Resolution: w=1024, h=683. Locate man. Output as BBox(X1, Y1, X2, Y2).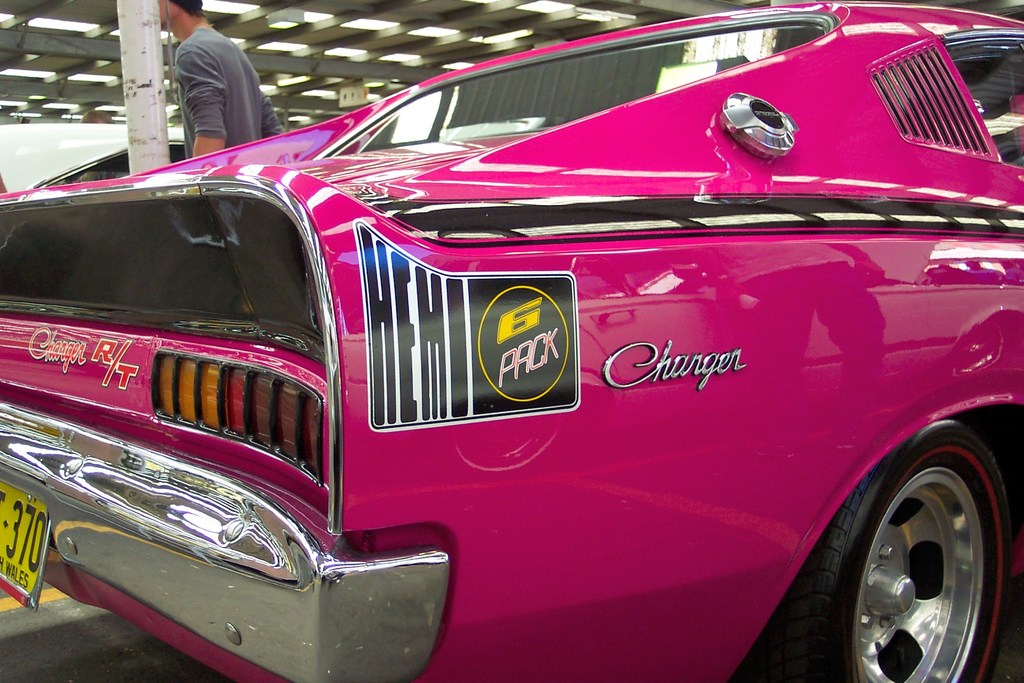
BBox(151, 5, 269, 147).
